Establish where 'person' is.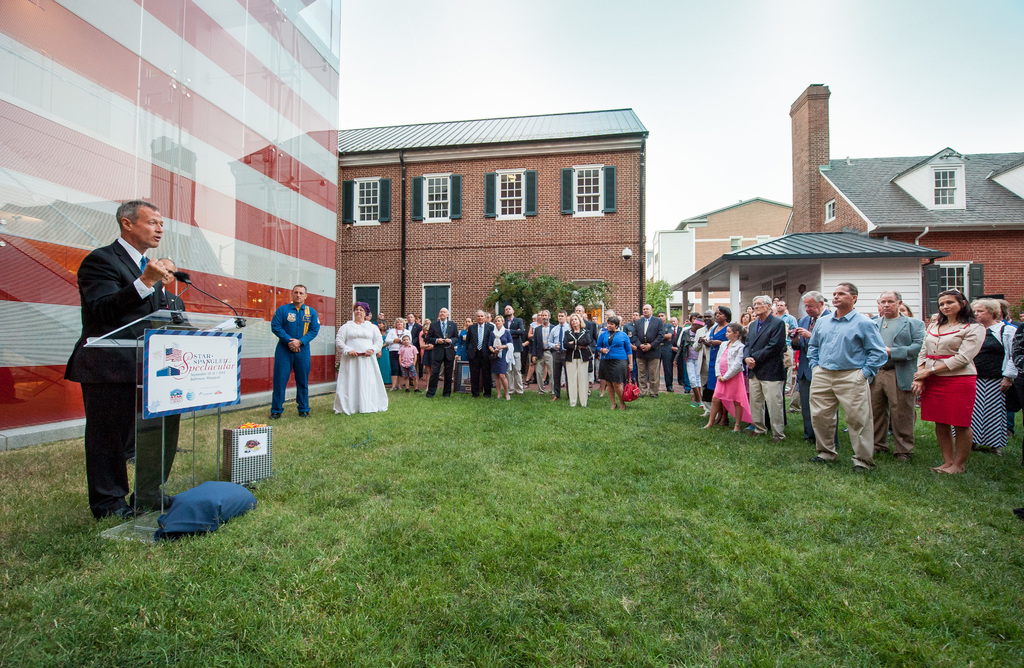
Established at <region>61, 200, 181, 516</region>.
